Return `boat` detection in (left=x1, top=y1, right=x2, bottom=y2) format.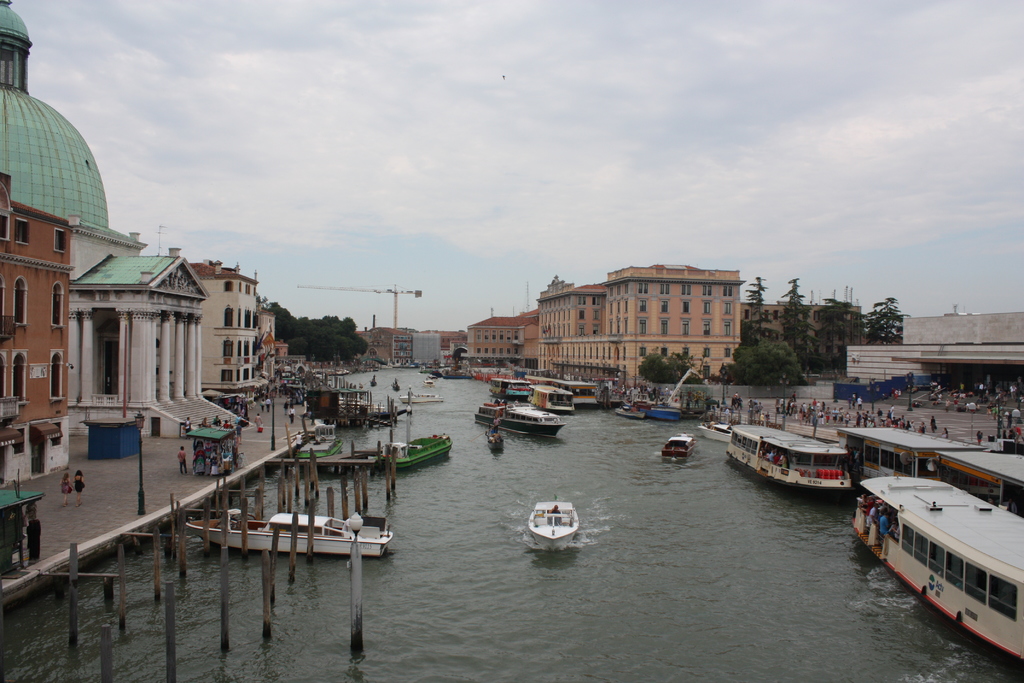
(left=728, top=418, right=883, bottom=504).
